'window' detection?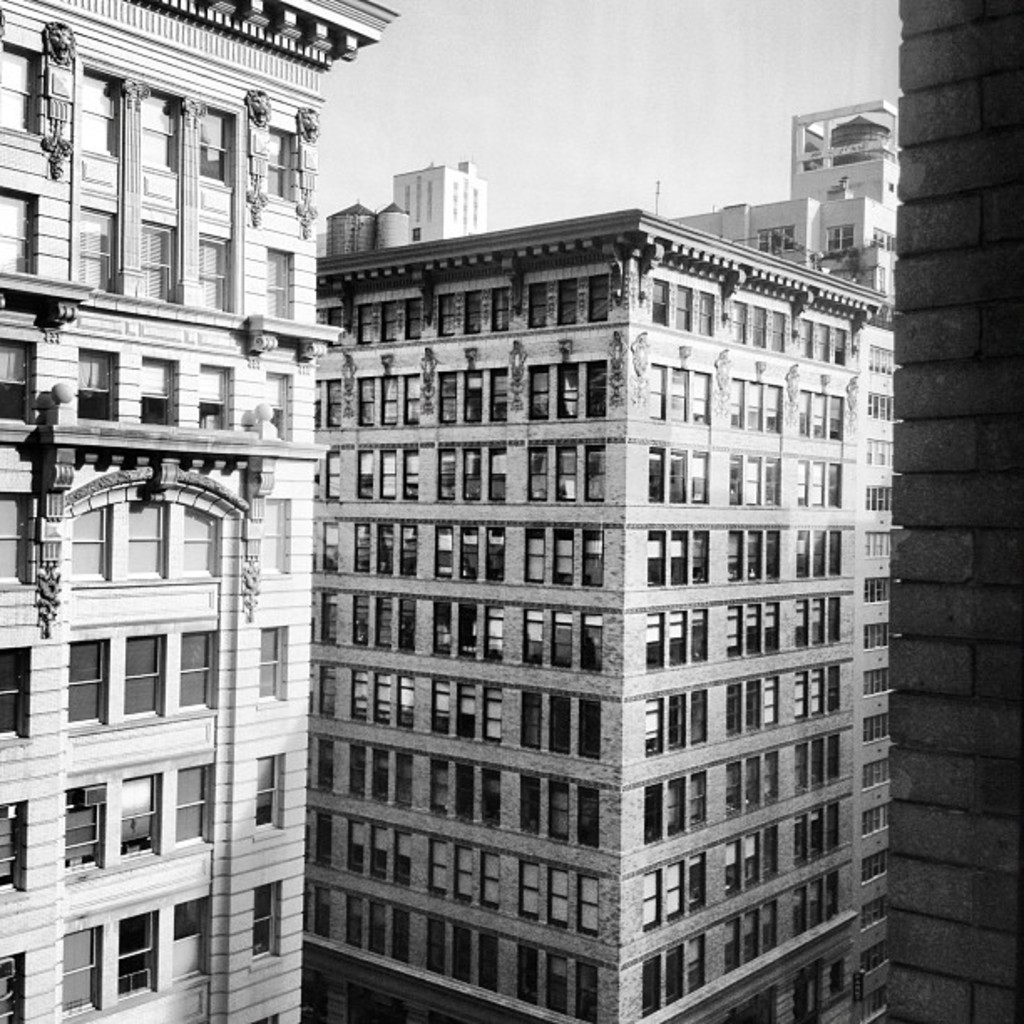
(519,776,542,840)
